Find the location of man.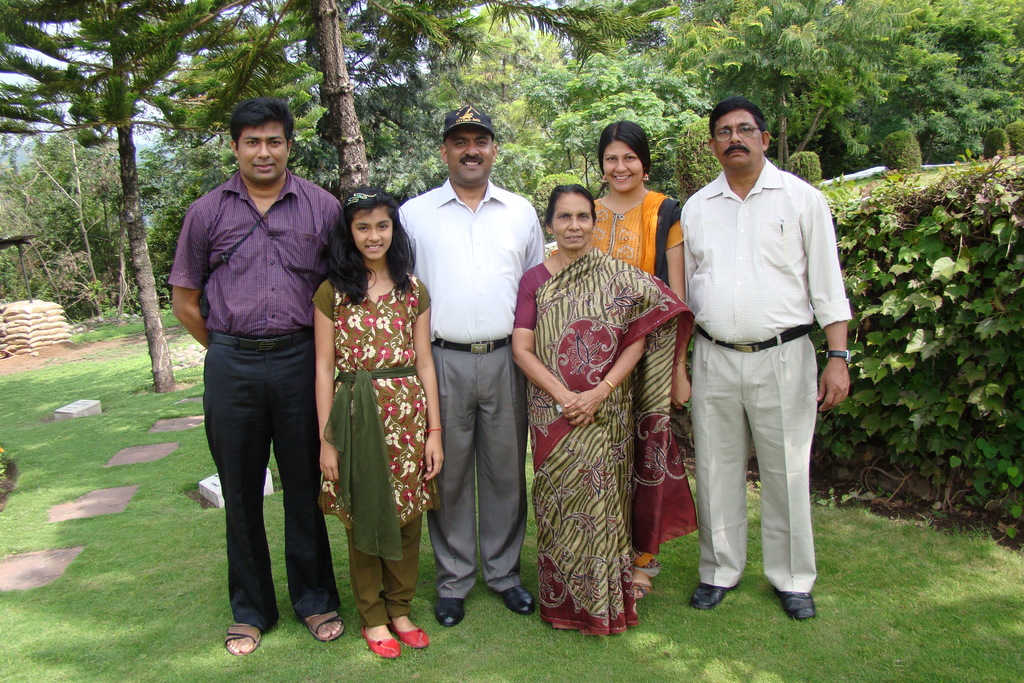
Location: <box>673,100,851,618</box>.
